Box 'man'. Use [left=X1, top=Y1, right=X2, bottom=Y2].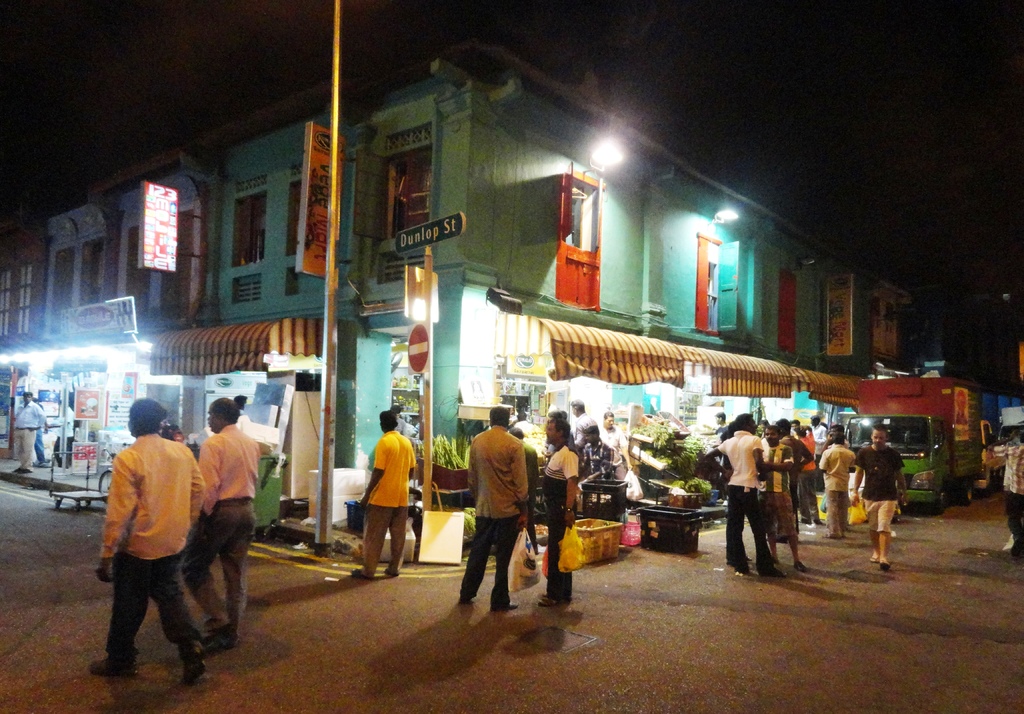
[left=468, top=404, right=531, bottom=608].
